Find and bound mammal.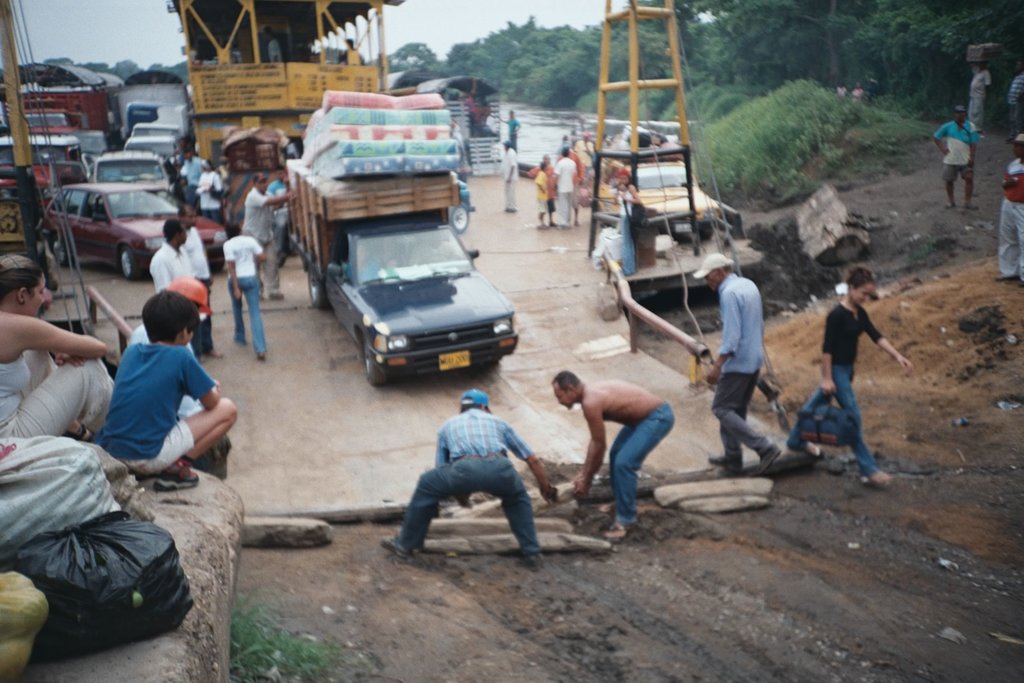
Bound: bbox(173, 147, 207, 204).
